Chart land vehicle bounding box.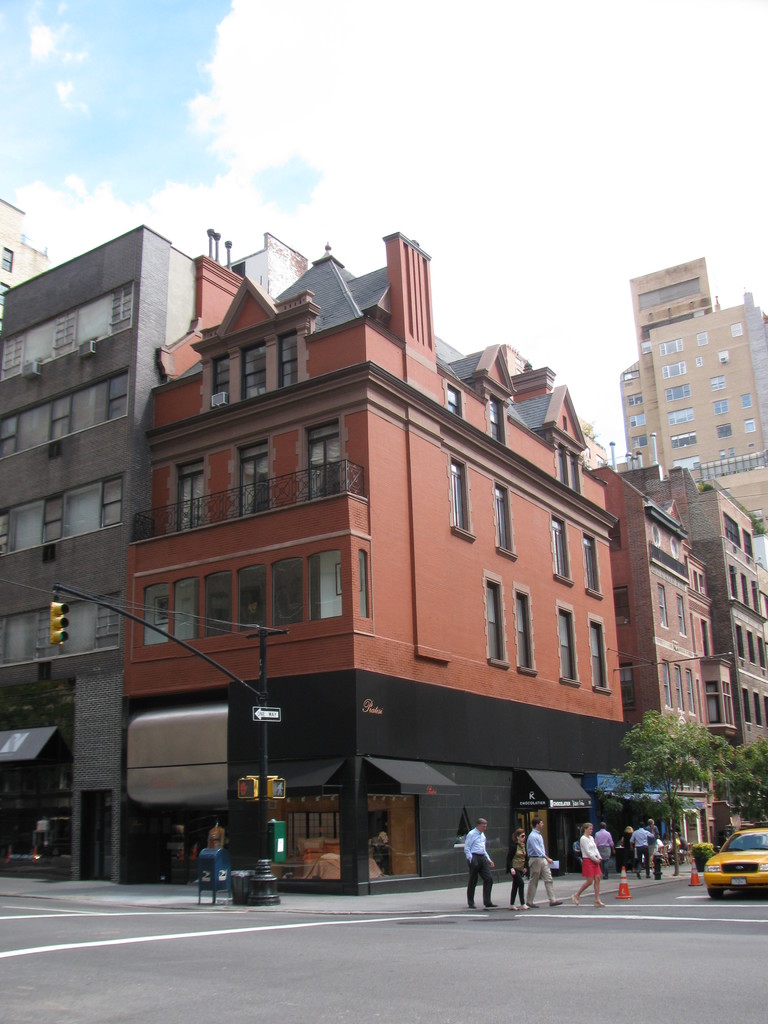
Charted: pyautogui.locateOnScreen(701, 827, 767, 899).
